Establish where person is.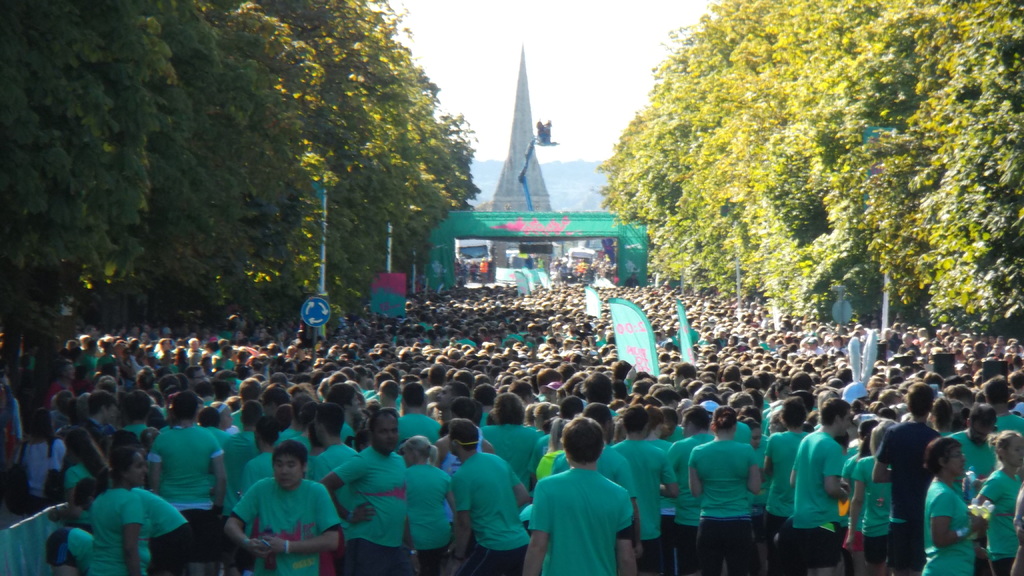
Established at (left=0, top=276, right=1023, bottom=575).
